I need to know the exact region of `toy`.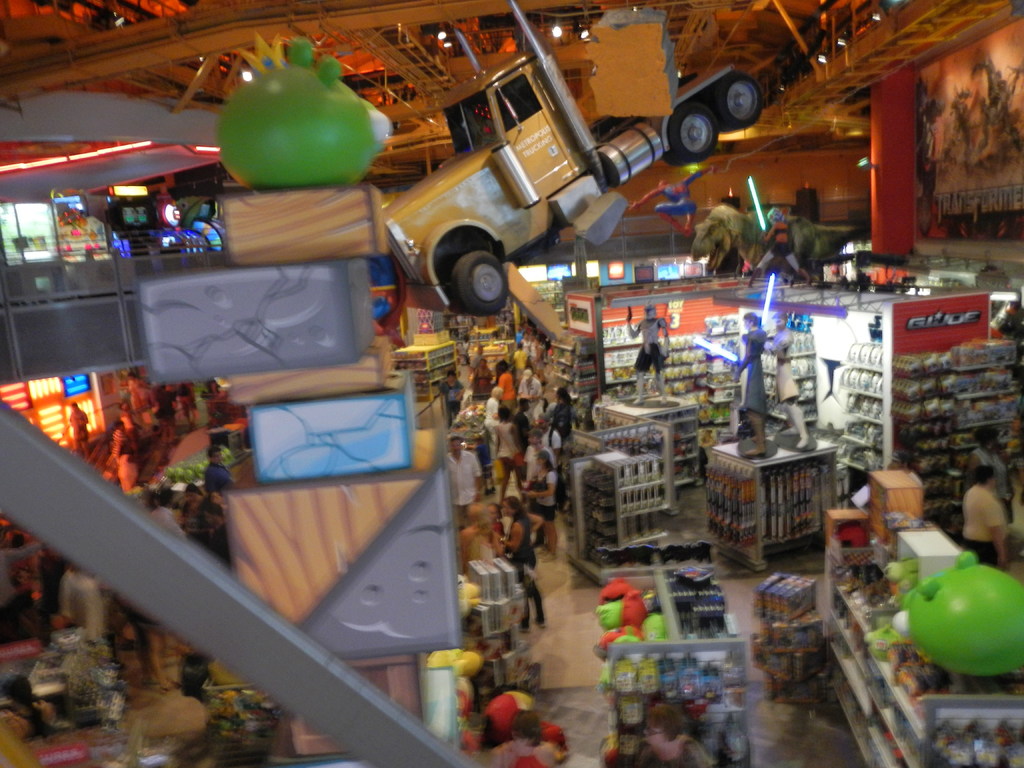
Region: left=223, top=474, right=466, bottom=660.
